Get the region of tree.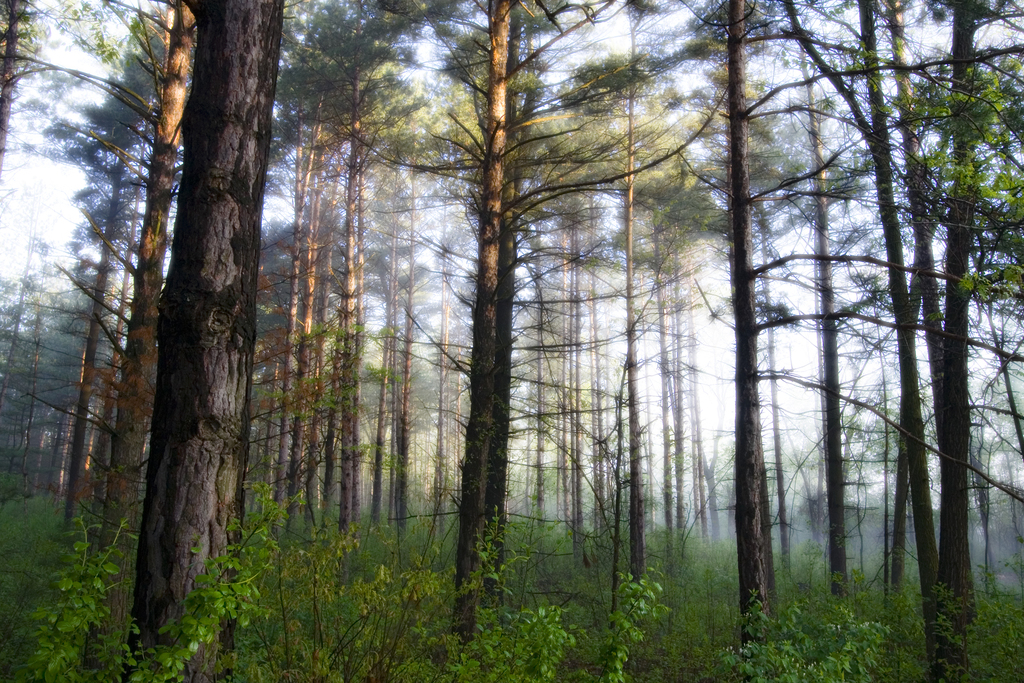
[116, 1, 223, 682].
